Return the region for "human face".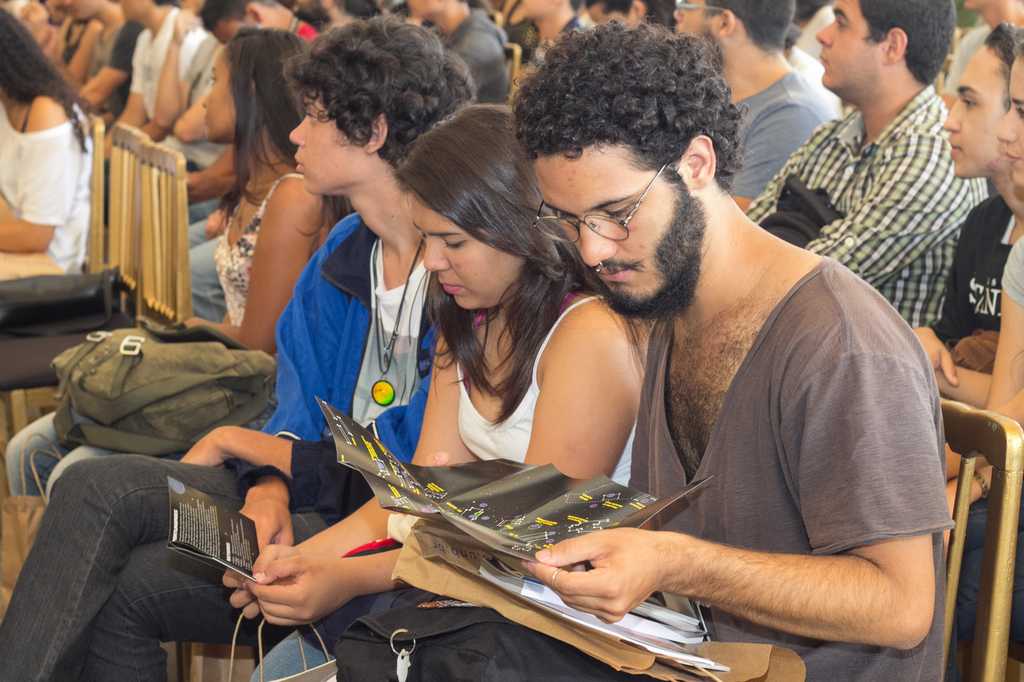
[x1=667, y1=0, x2=724, y2=51].
